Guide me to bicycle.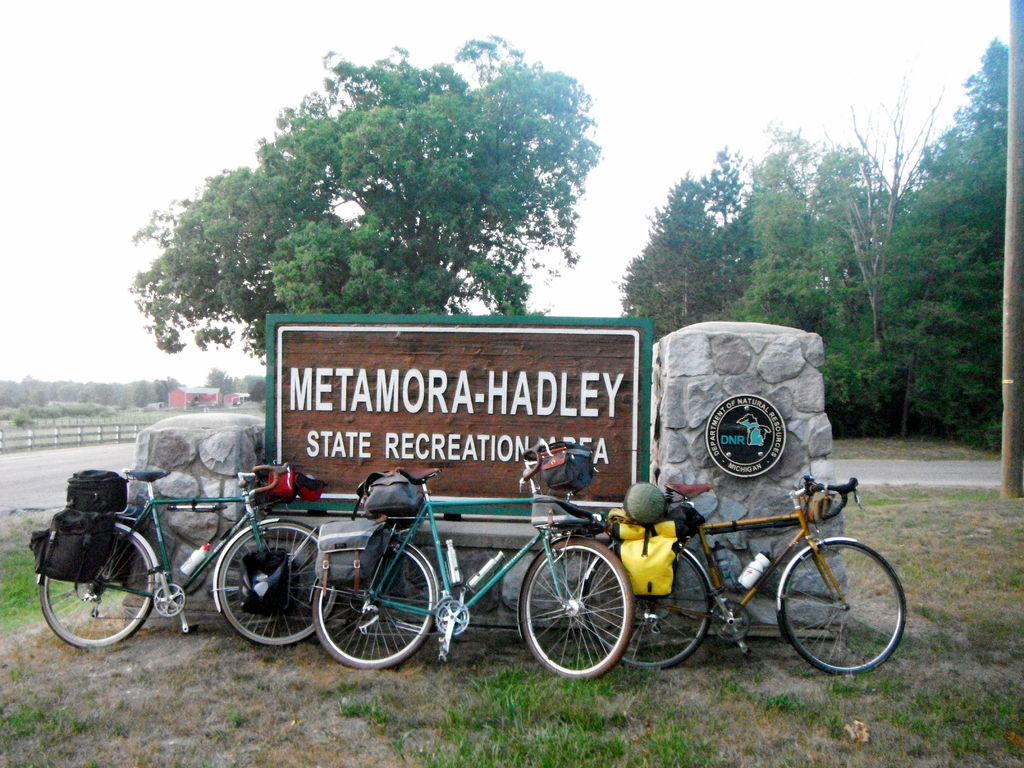
Guidance: detection(307, 461, 638, 674).
